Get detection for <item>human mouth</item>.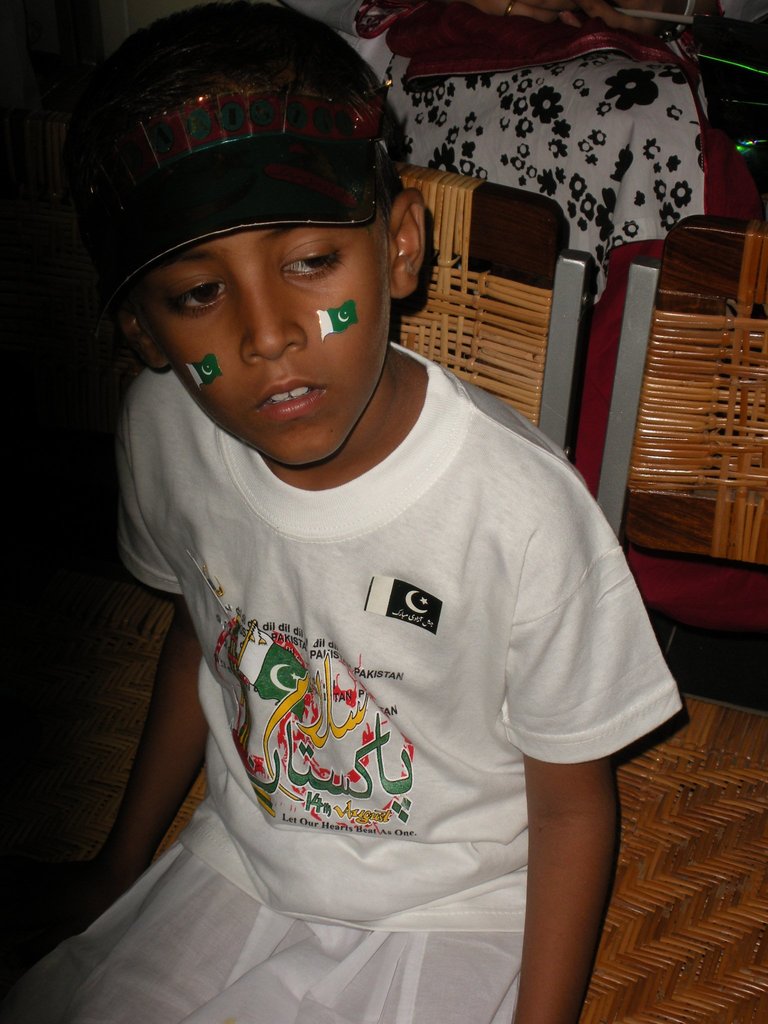
Detection: box(253, 378, 324, 417).
